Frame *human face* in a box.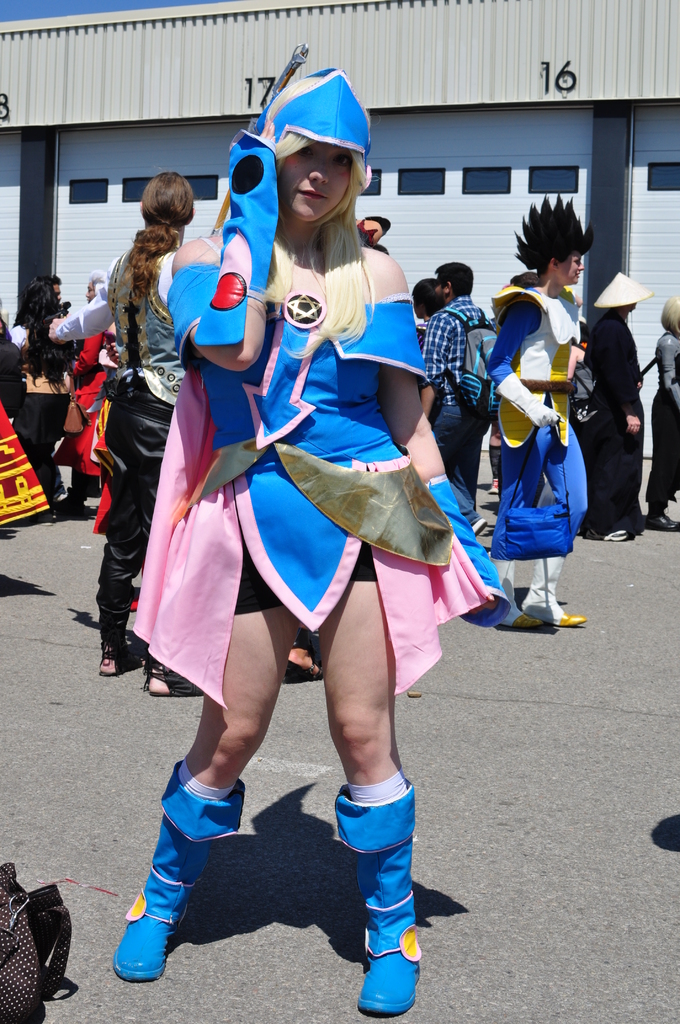
select_region(435, 273, 445, 310).
